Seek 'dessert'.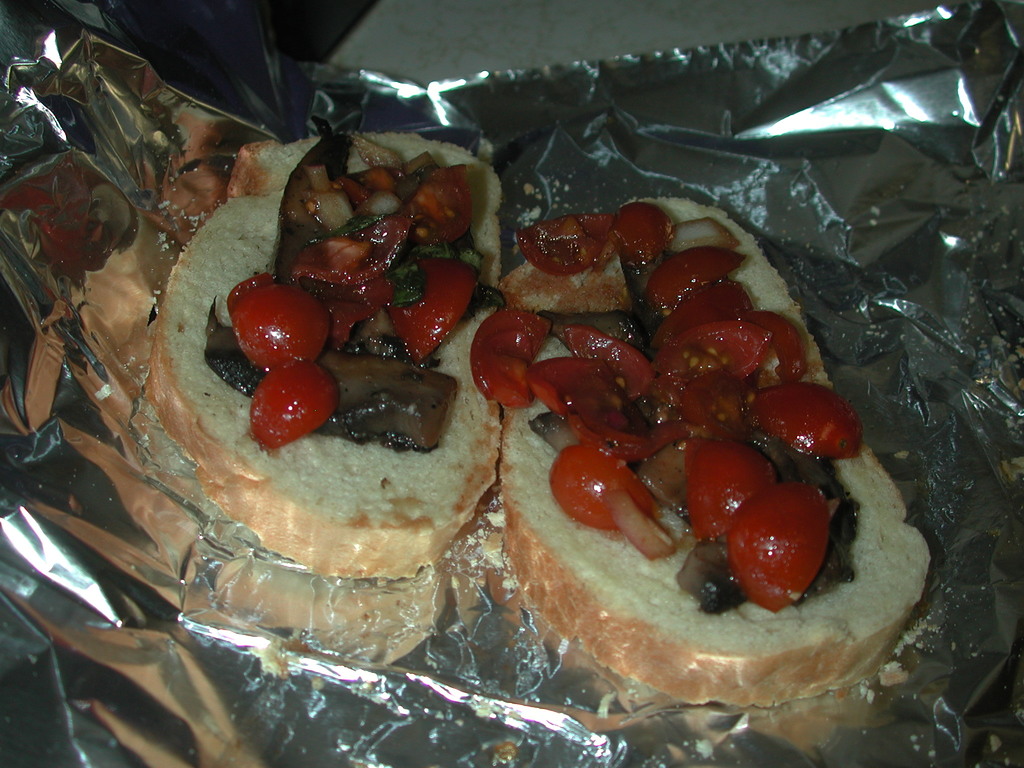
x1=73, y1=117, x2=855, y2=695.
